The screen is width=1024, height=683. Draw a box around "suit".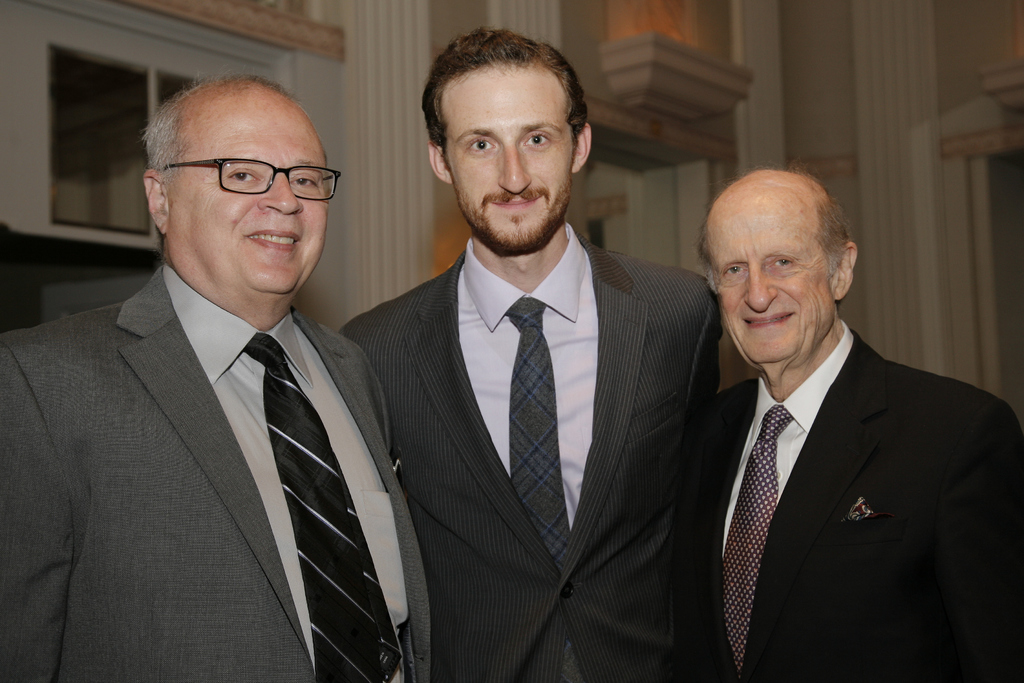
[x1=0, y1=106, x2=424, y2=682].
